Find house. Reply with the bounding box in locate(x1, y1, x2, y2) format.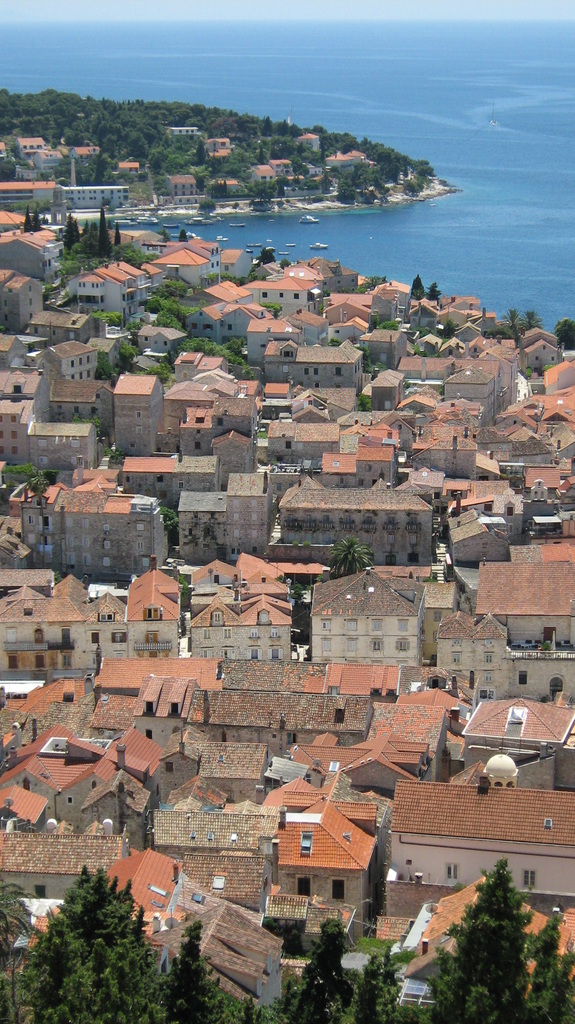
locate(498, 403, 546, 435).
